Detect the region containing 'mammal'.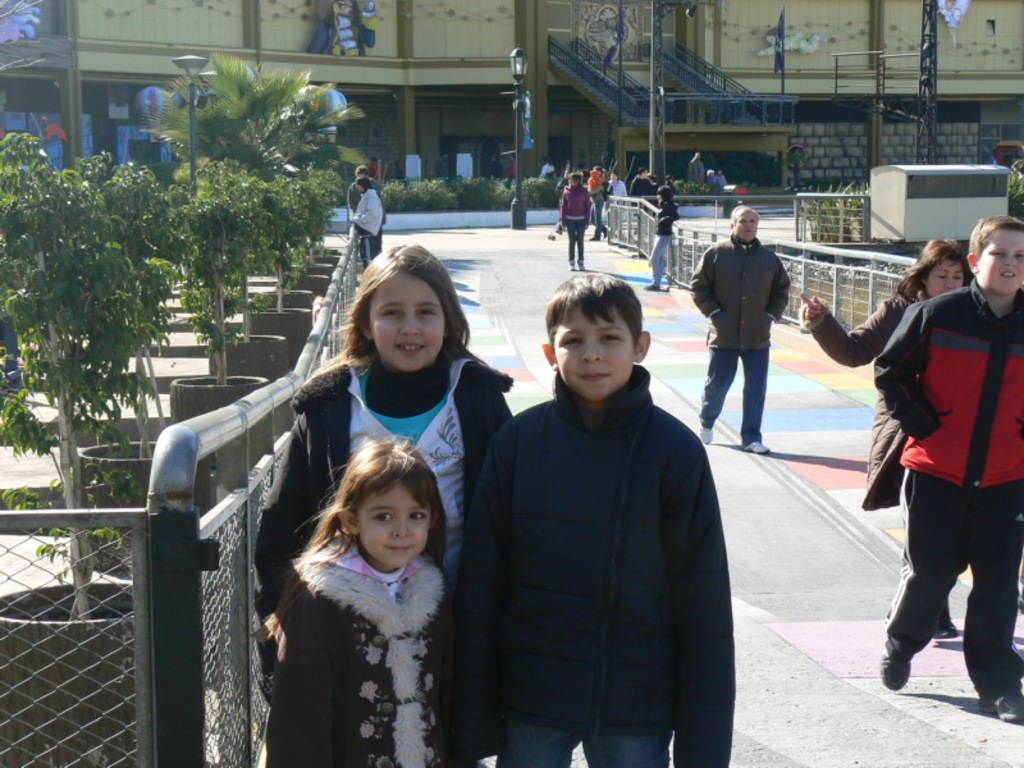
(645,183,678,289).
